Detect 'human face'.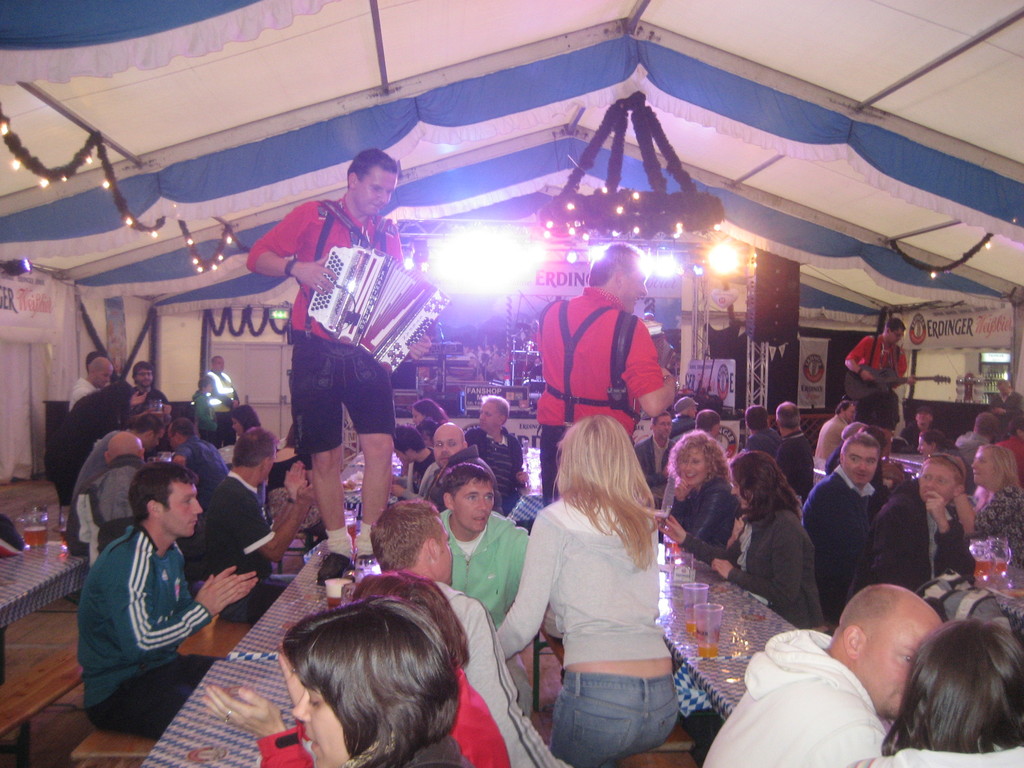
Detected at [left=393, top=450, right=412, bottom=466].
